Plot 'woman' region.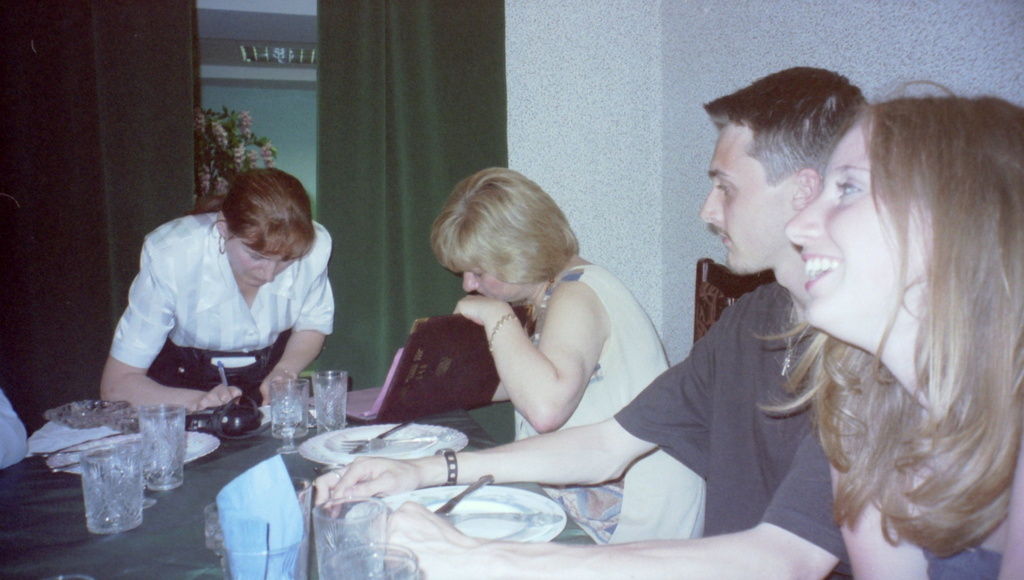
Plotted at l=430, t=166, r=680, b=443.
